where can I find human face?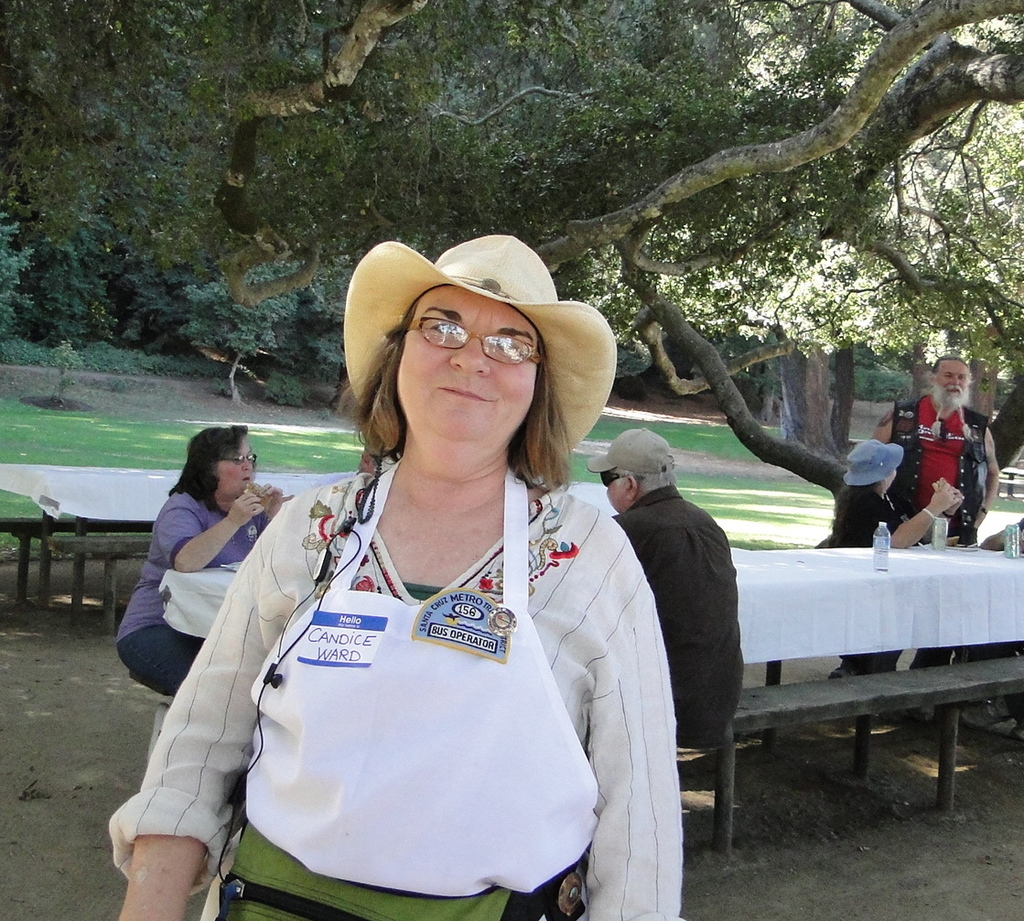
You can find it at <box>213,439,259,504</box>.
